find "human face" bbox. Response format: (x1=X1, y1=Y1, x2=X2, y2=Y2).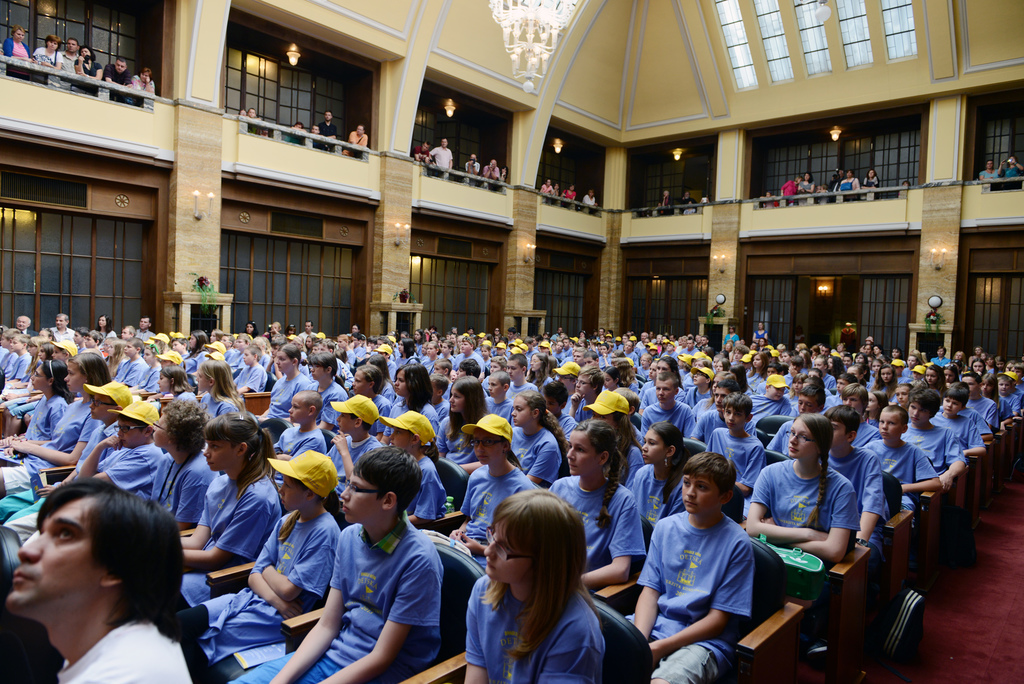
(x1=580, y1=375, x2=593, y2=394).
